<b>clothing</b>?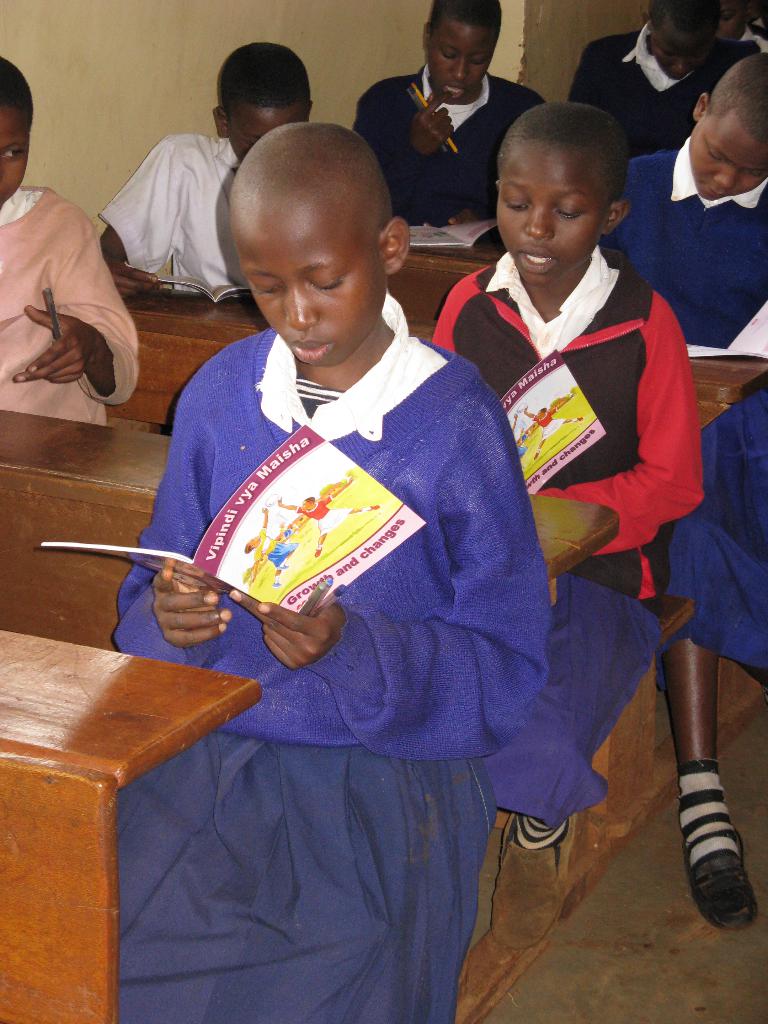
box(611, 136, 767, 348)
